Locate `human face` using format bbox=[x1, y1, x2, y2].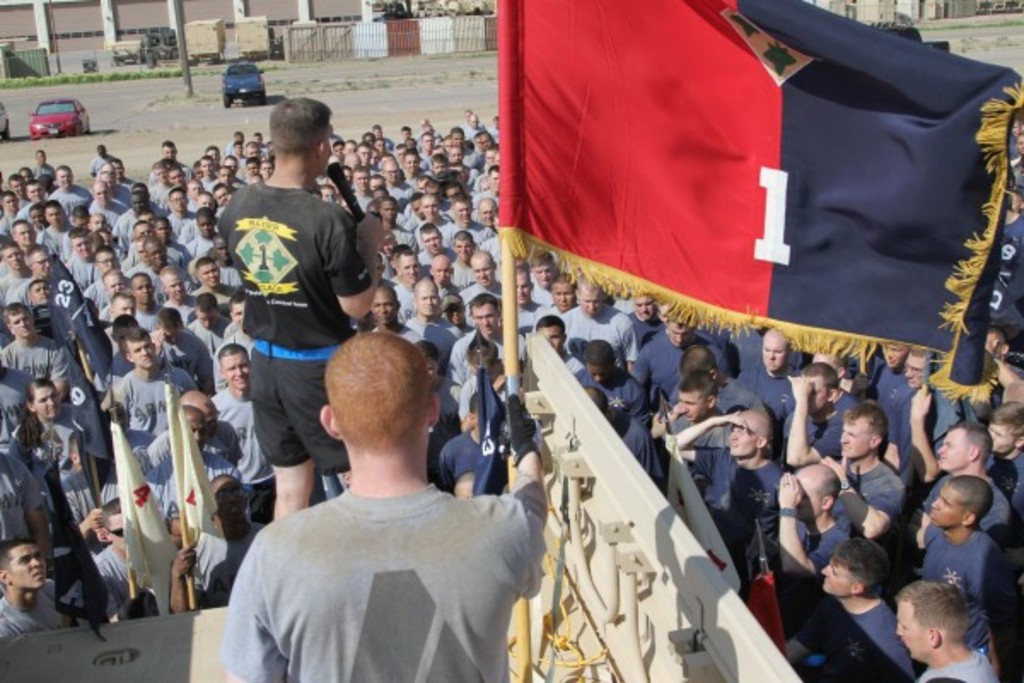
bbox=[3, 540, 44, 593].
